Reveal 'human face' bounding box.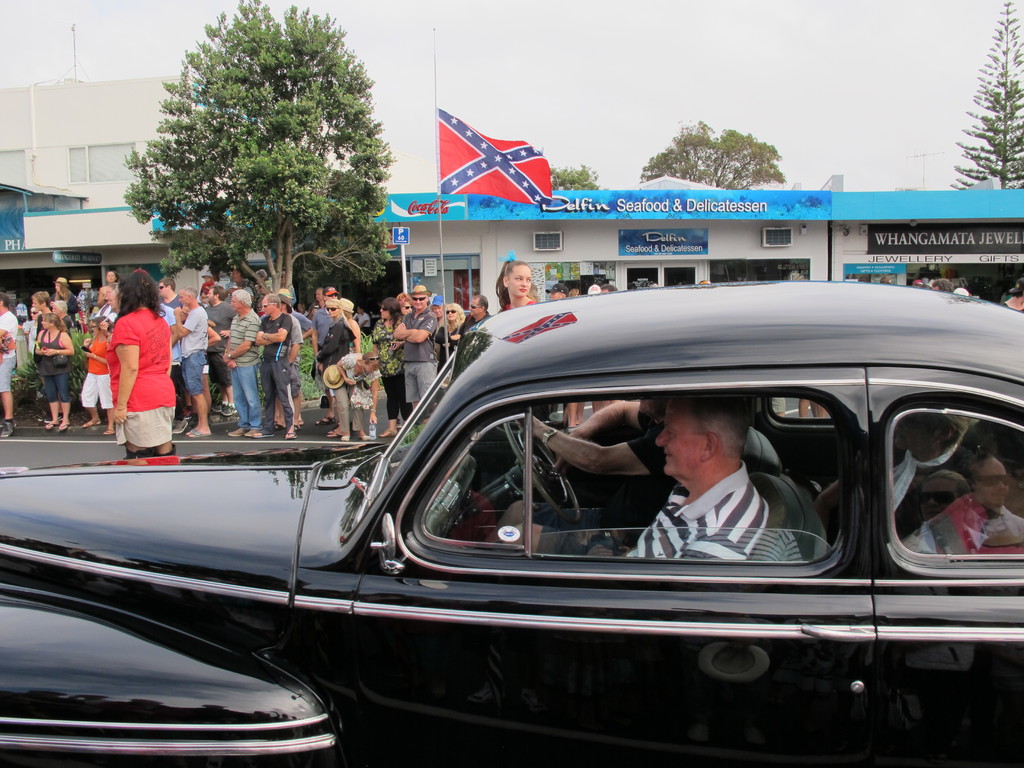
Revealed: Rect(205, 288, 213, 303).
